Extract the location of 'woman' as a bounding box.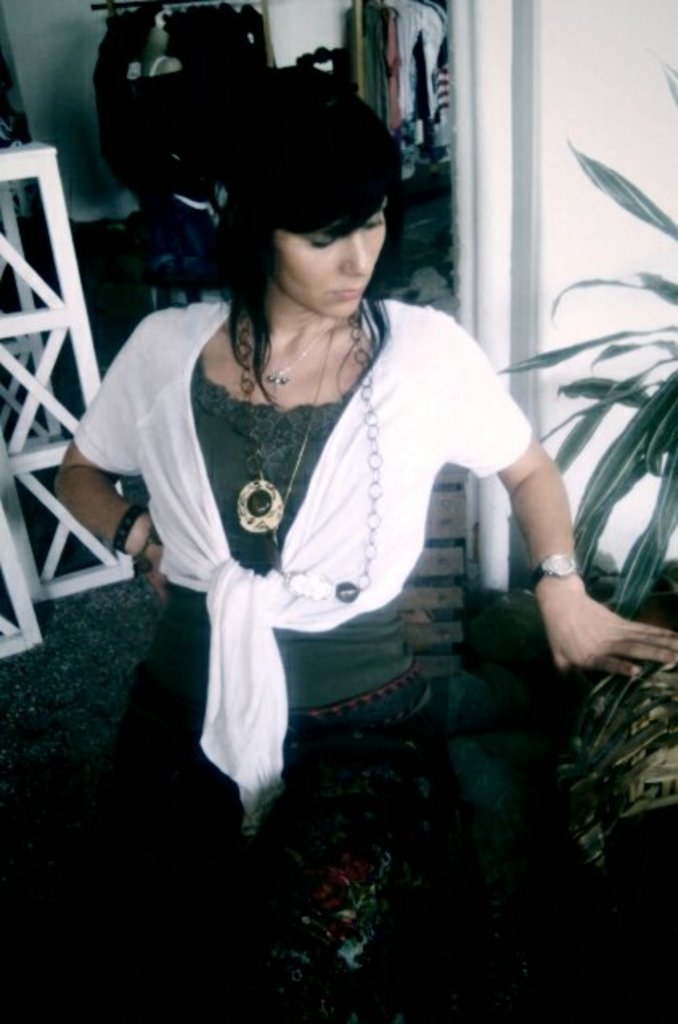
24/158/617/945.
